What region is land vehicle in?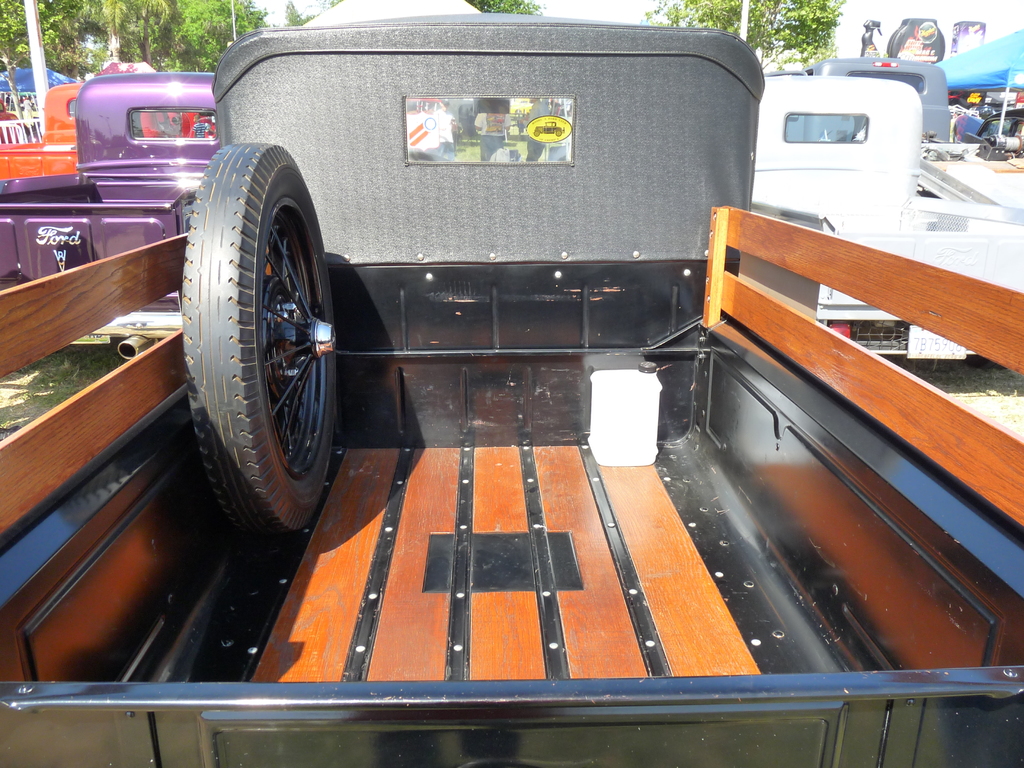
locate(0, 86, 88, 191).
